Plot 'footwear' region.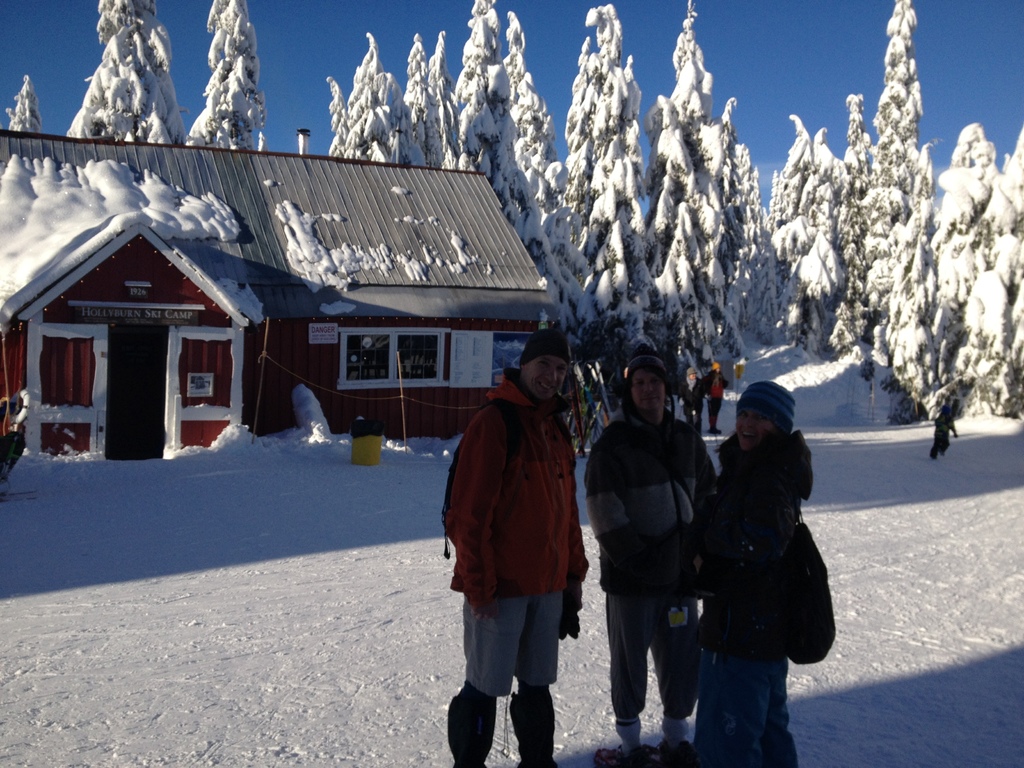
Plotted at box=[607, 695, 644, 726].
